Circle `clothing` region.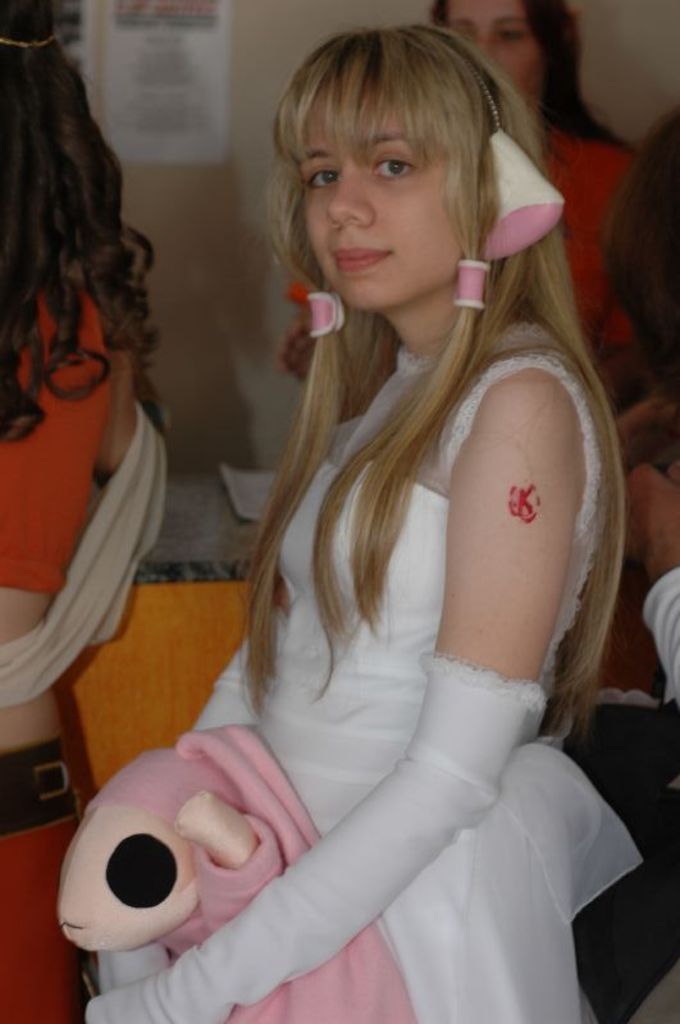
Region: bbox=[643, 563, 679, 710].
